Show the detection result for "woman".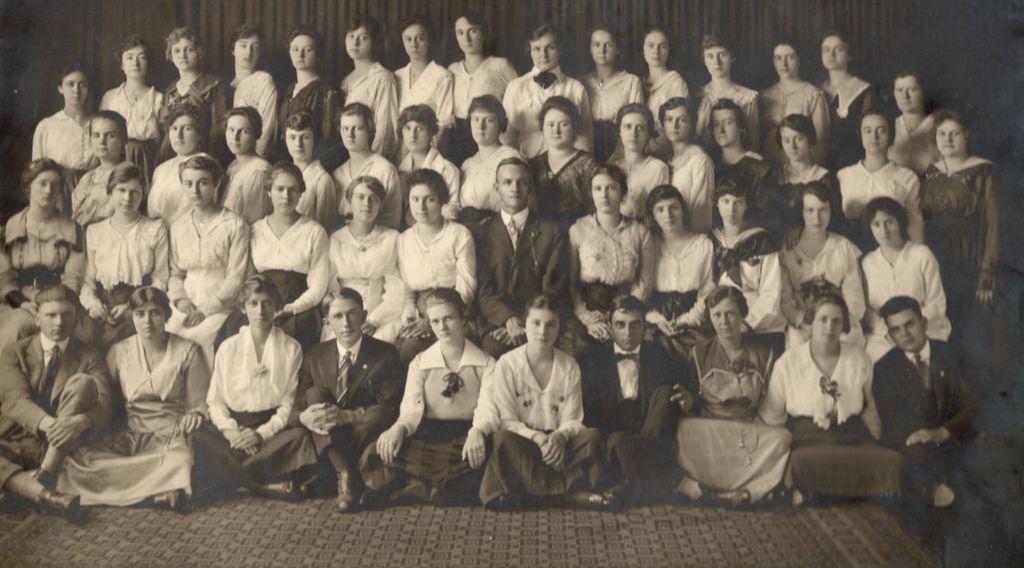
{"x1": 246, "y1": 163, "x2": 330, "y2": 362}.
